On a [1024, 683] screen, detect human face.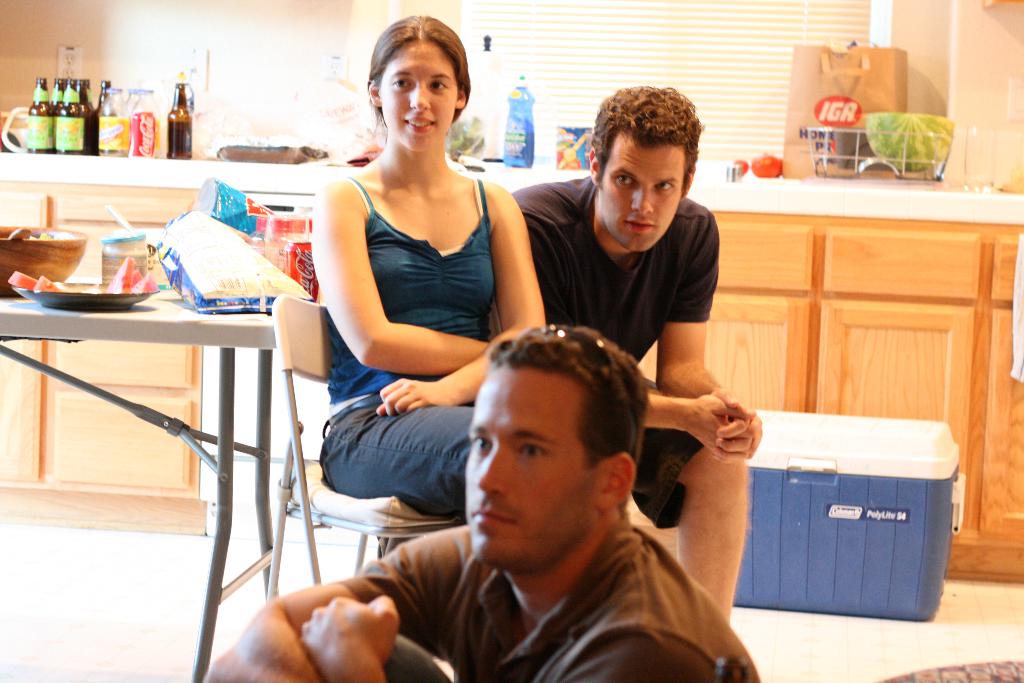
left=605, top=130, right=685, bottom=252.
